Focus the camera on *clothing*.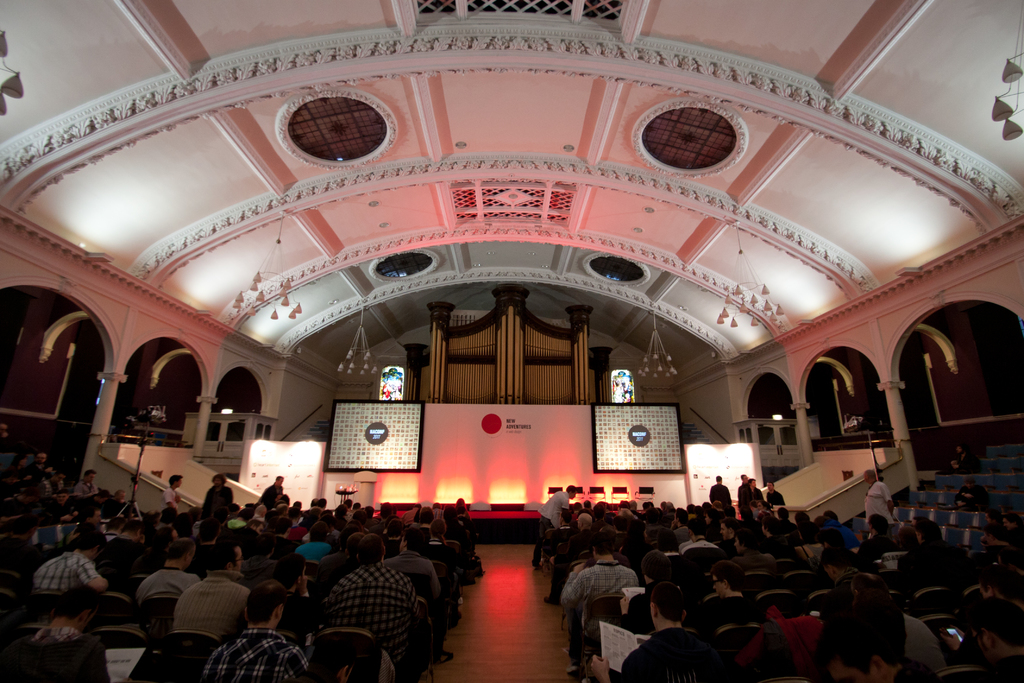
Focus region: x1=546, y1=531, x2=602, y2=603.
